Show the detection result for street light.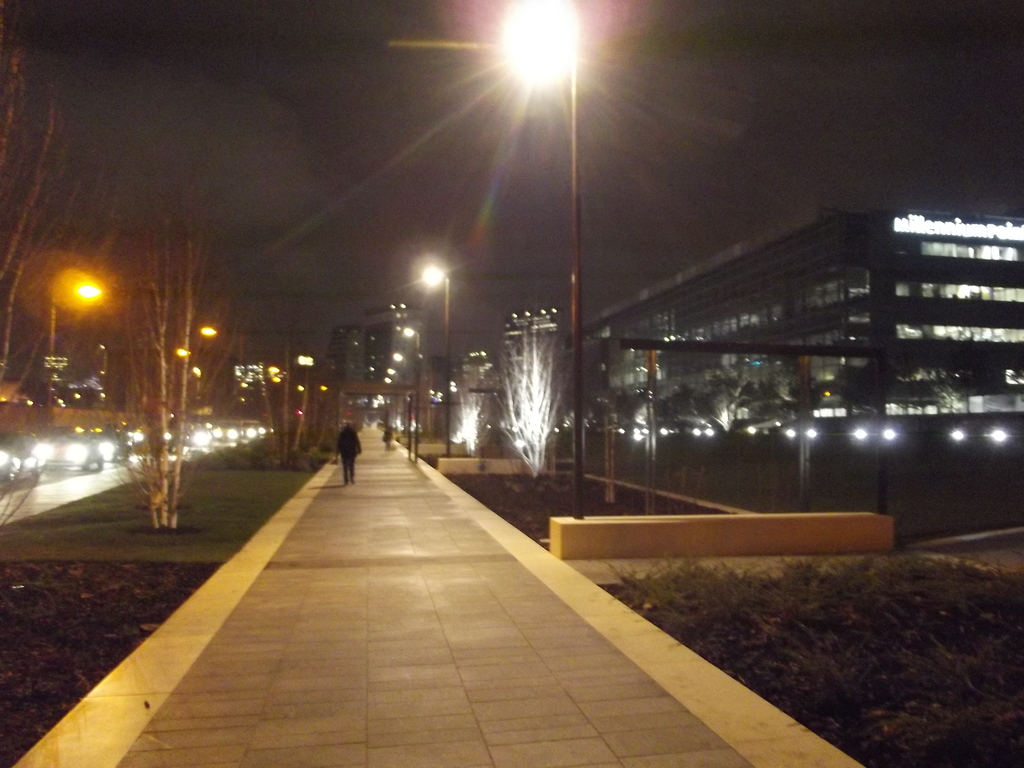
(left=849, top=420, right=899, bottom=522).
